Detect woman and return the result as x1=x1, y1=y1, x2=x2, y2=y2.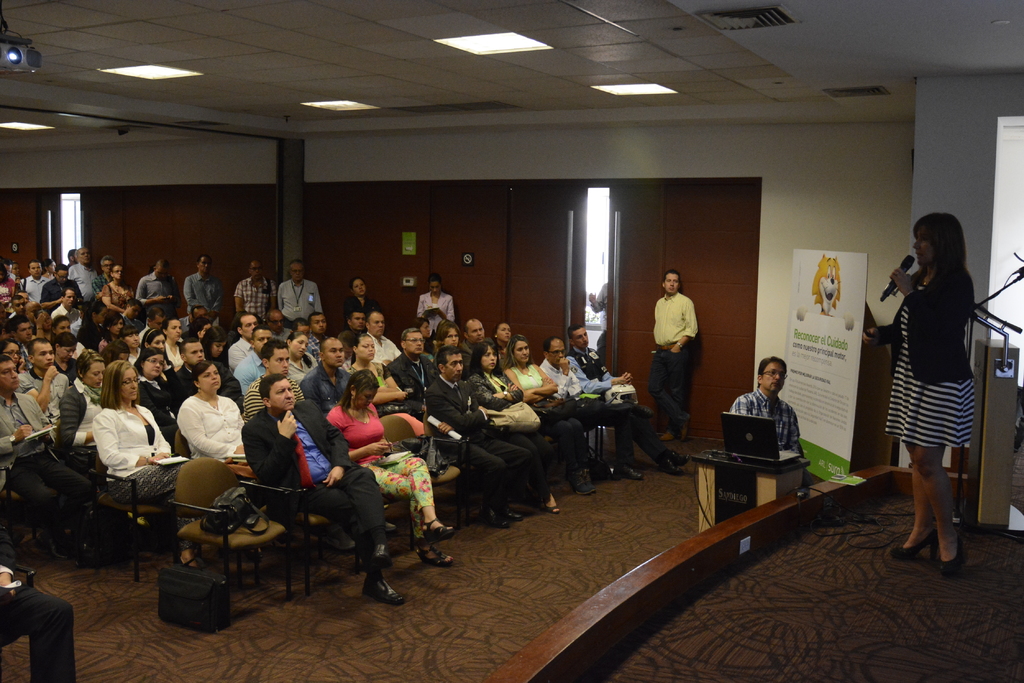
x1=146, y1=331, x2=165, y2=362.
